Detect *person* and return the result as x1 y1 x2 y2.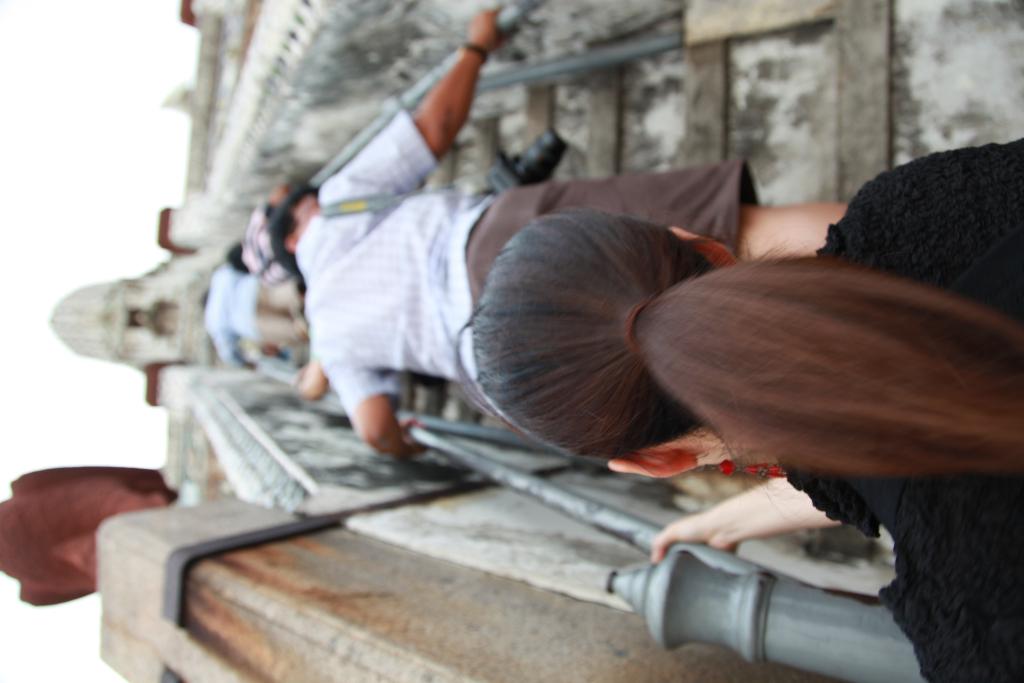
458 136 1023 682.
